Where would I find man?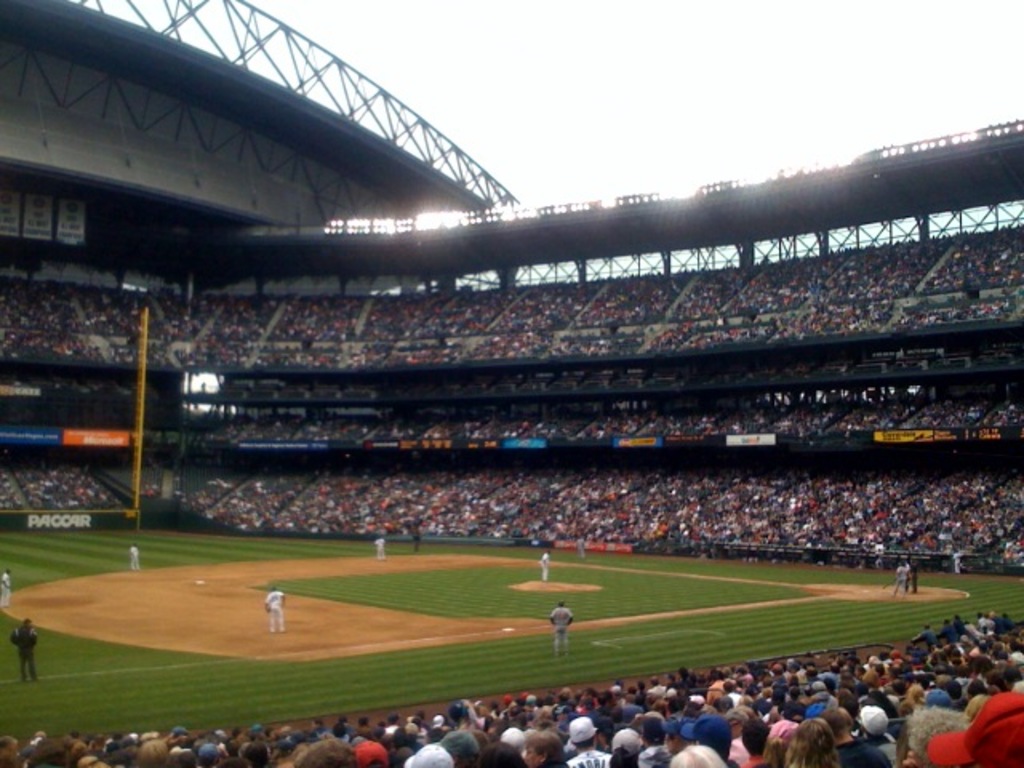
At [left=458, top=694, right=486, bottom=734].
